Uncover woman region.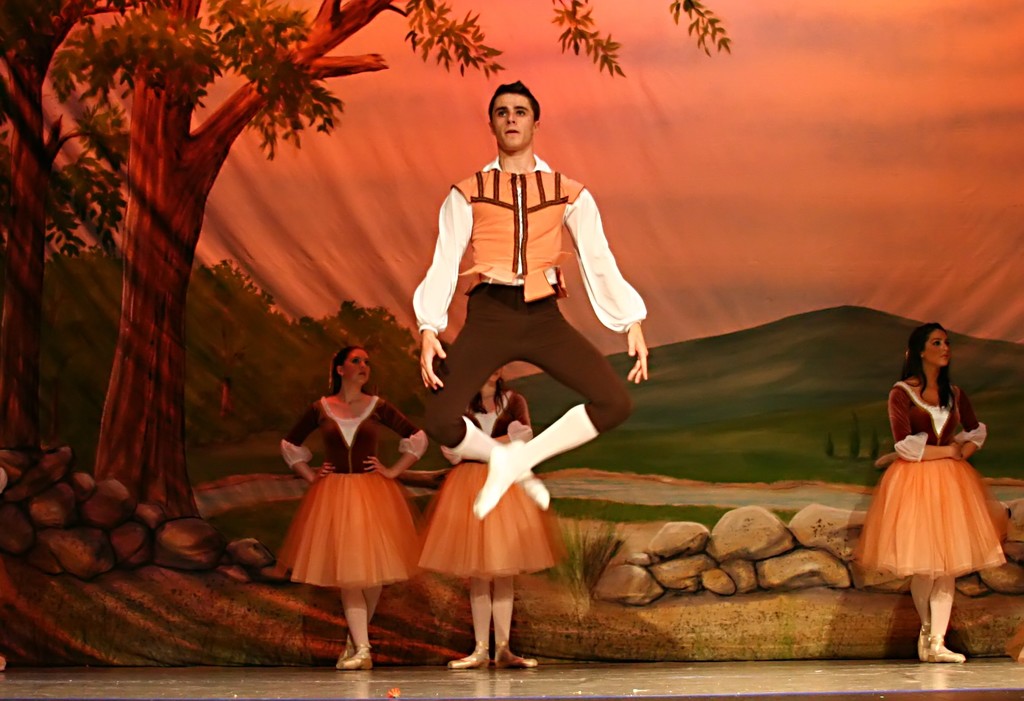
Uncovered: (417,361,564,675).
